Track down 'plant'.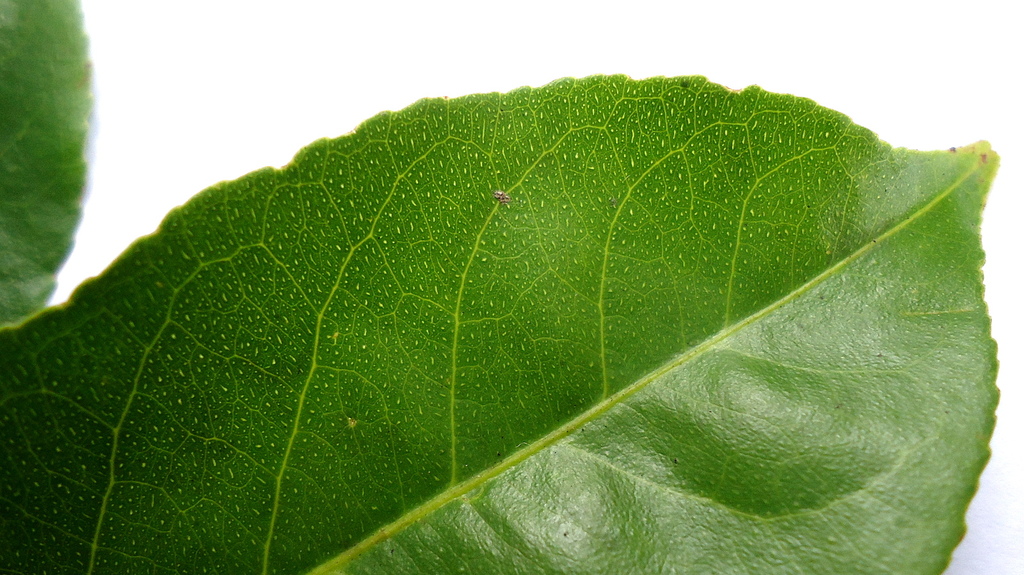
Tracked to <bbox>34, 72, 1009, 574</bbox>.
